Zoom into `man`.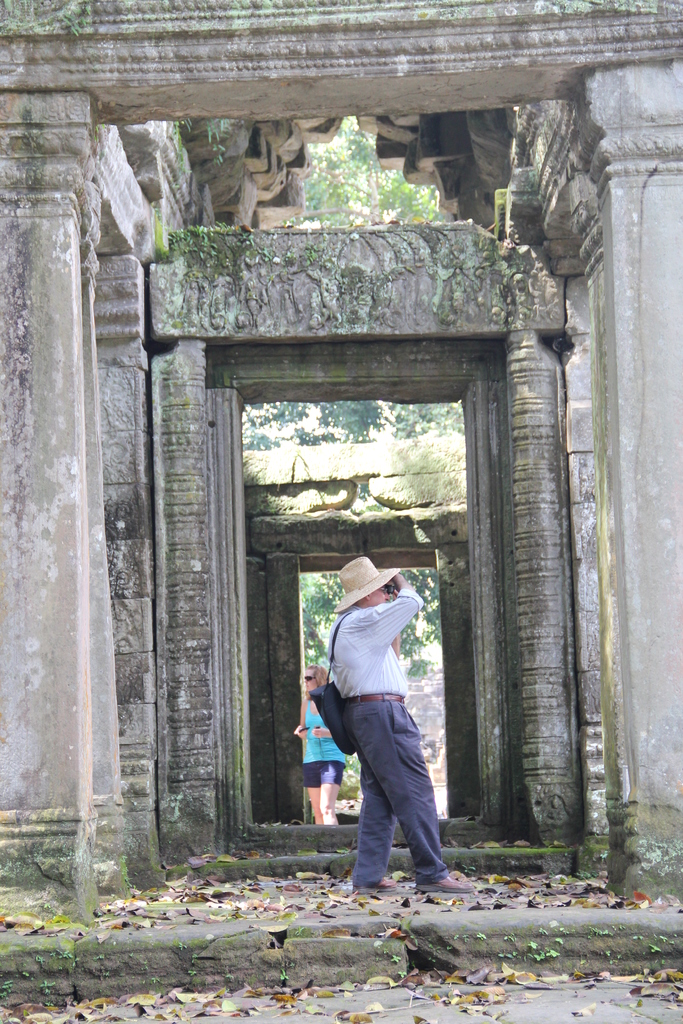
Zoom target: [304,535,465,903].
